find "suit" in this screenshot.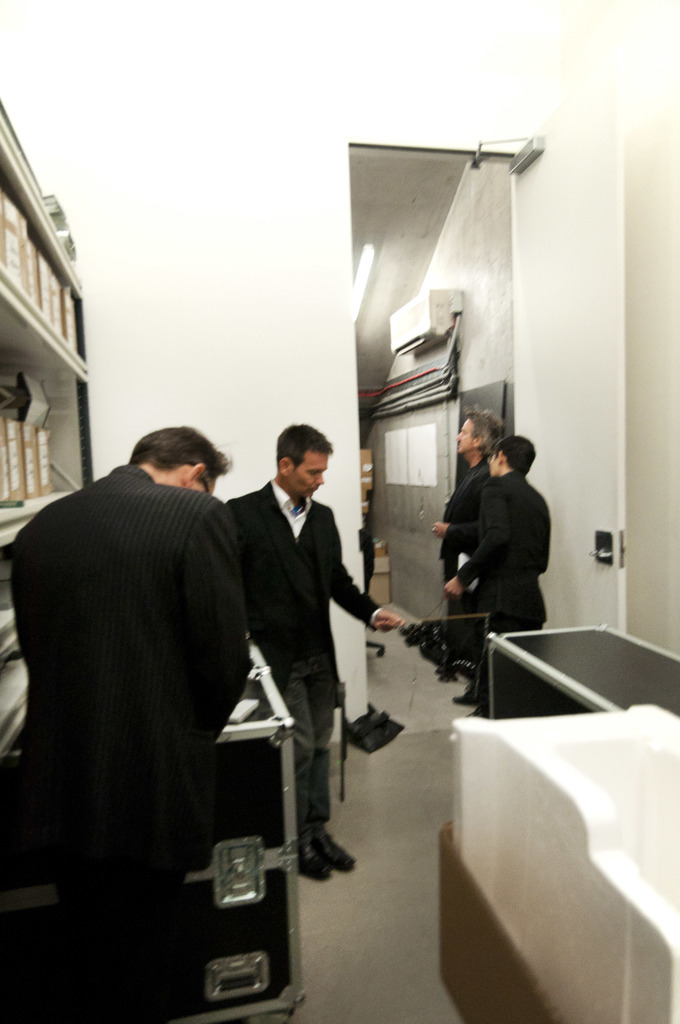
The bounding box for "suit" is 439, 462, 492, 609.
